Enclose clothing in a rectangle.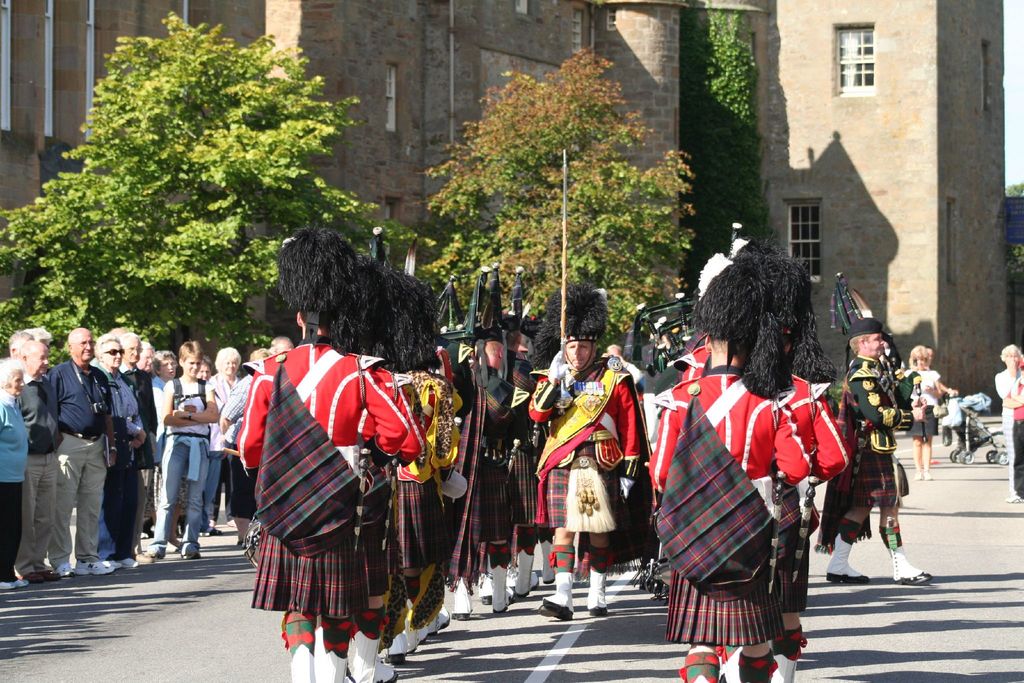
[0,388,31,580].
